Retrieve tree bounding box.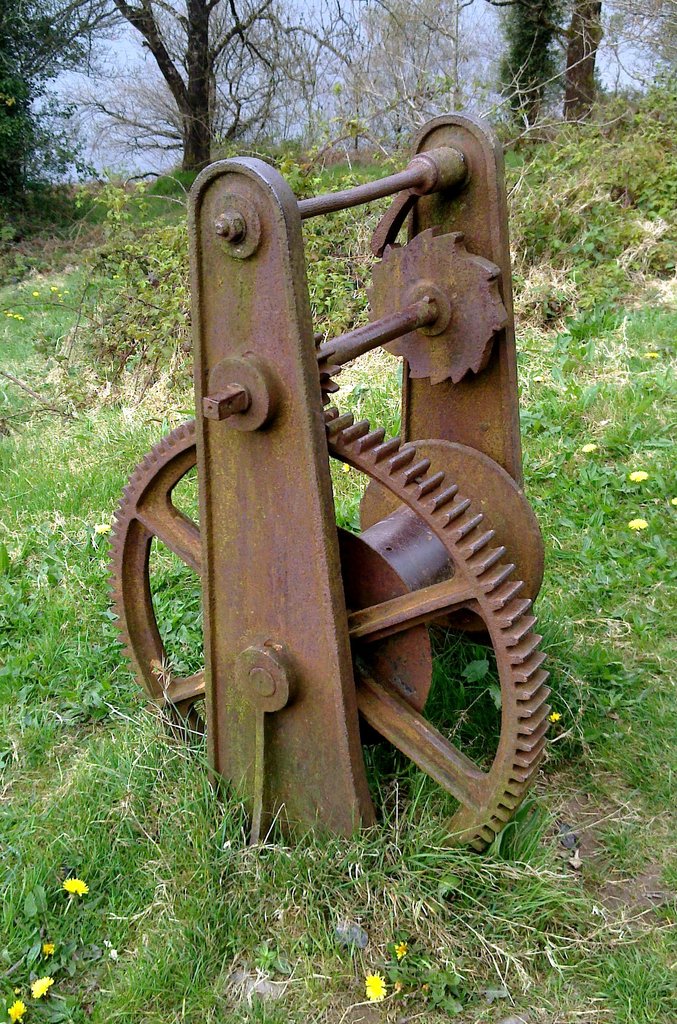
Bounding box: Rect(347, 0, 676, 166).
